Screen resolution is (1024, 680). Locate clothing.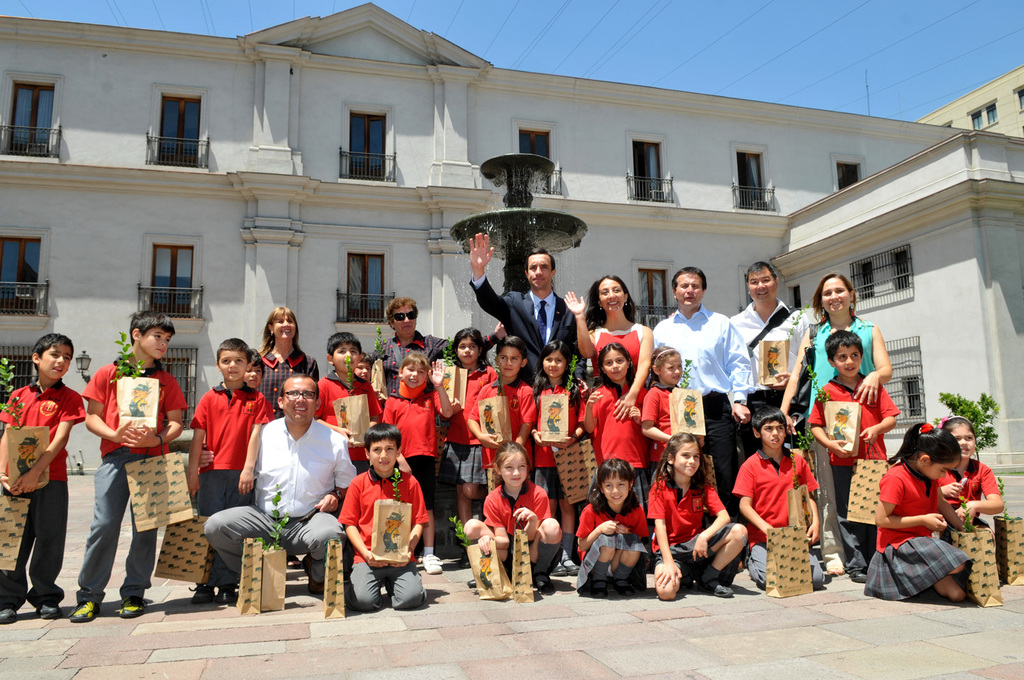
rect(941, 453, 998, 510).
